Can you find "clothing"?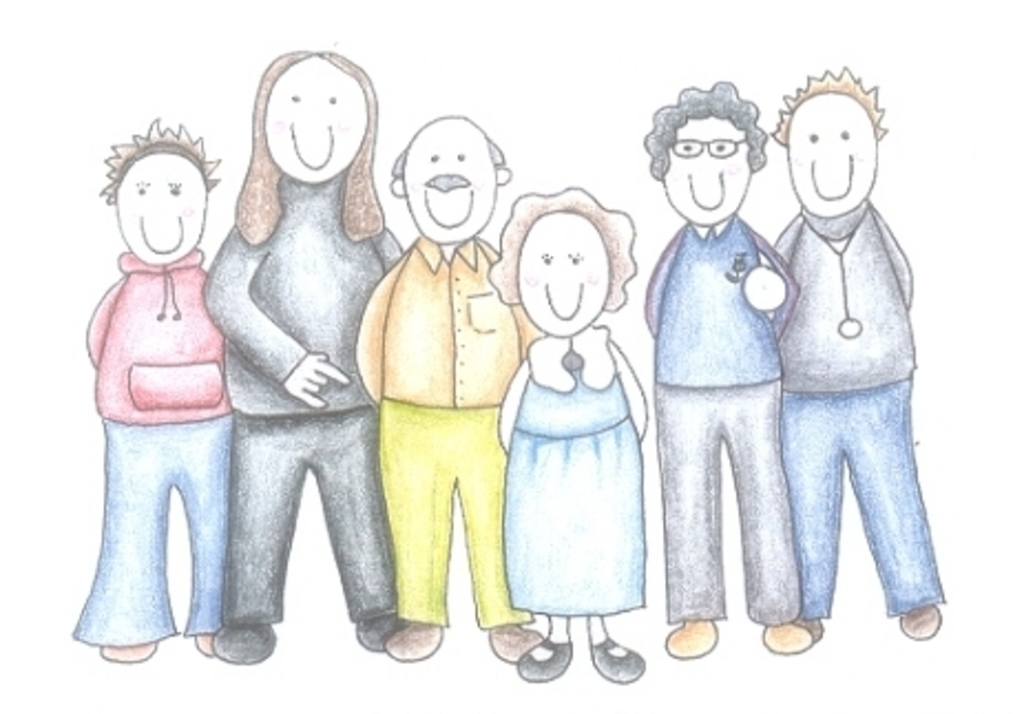
Yes, bounding box: pyautogui.locateOnScreen(66, 252, 228, 634).
